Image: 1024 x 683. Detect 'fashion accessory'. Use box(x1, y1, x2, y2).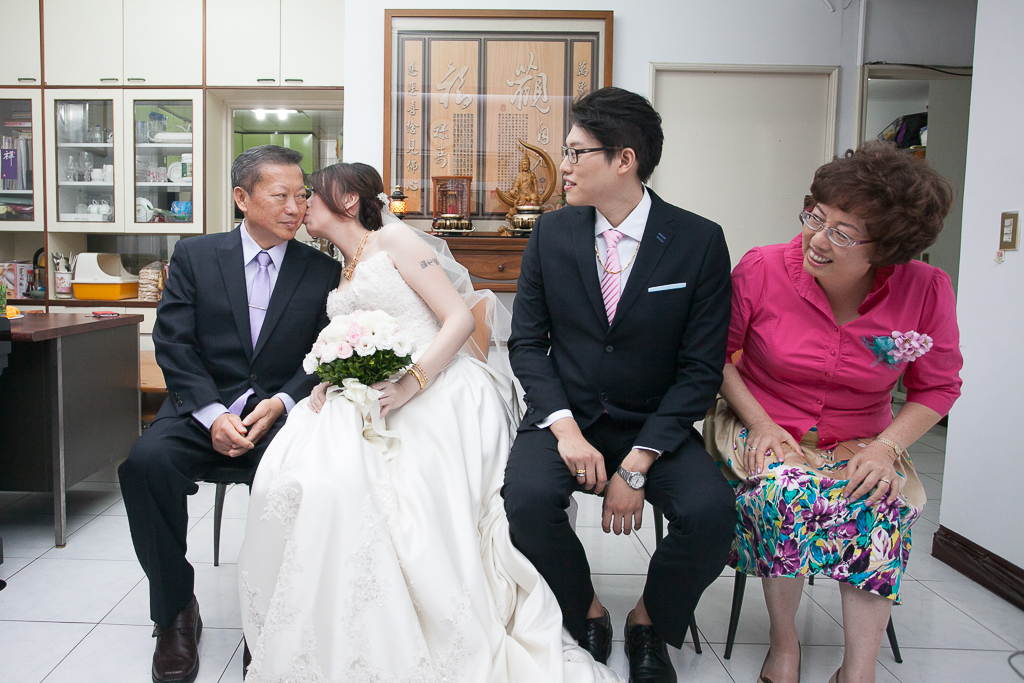
box(873, 435, 904, 459).
